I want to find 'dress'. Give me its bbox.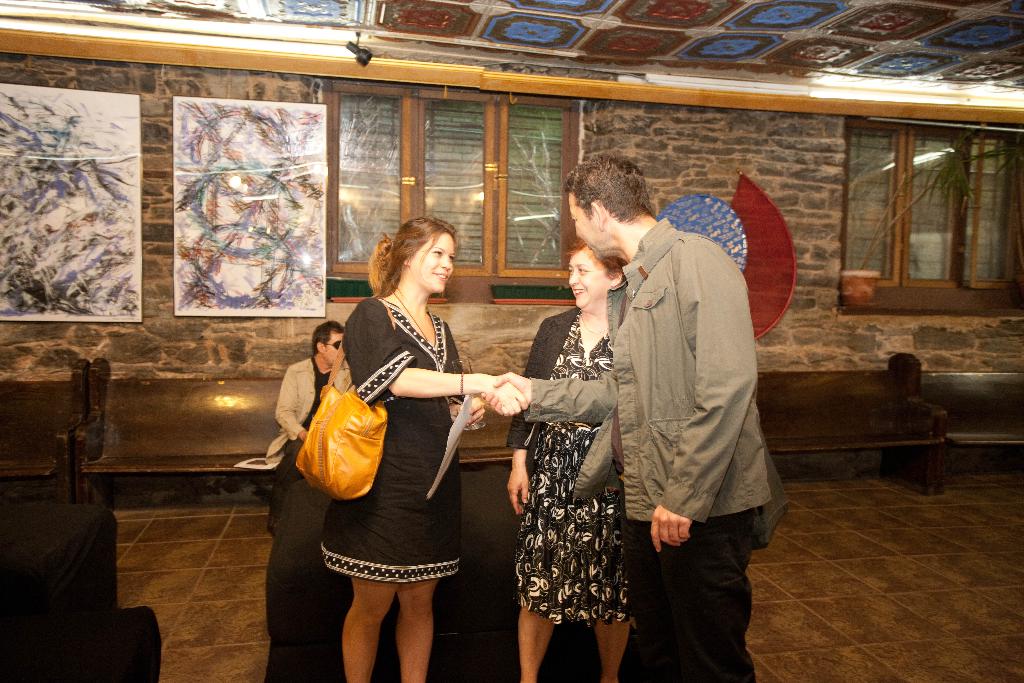
left=323, top=294, right=464, bottom=590.
